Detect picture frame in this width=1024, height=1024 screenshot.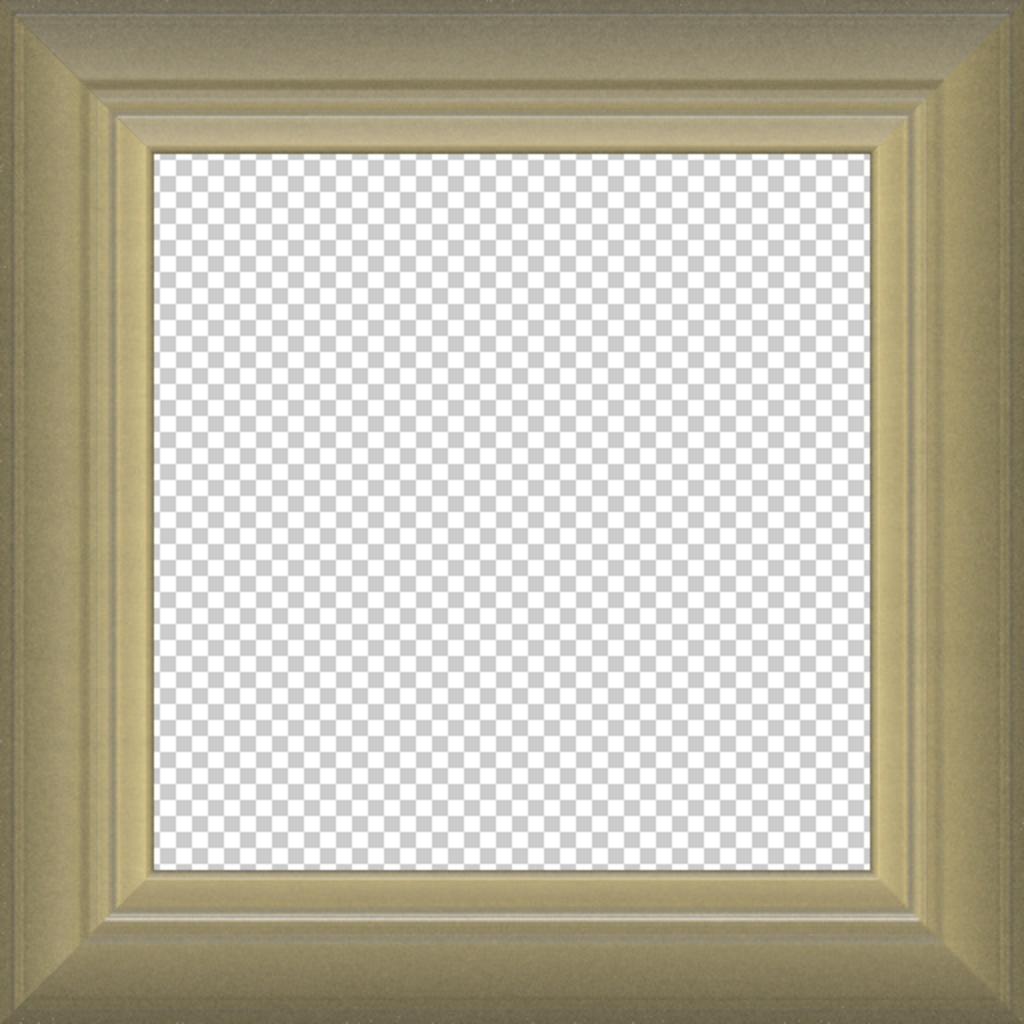
Detection: (x1=0, y1=0, x2=1022, y2=1022).
